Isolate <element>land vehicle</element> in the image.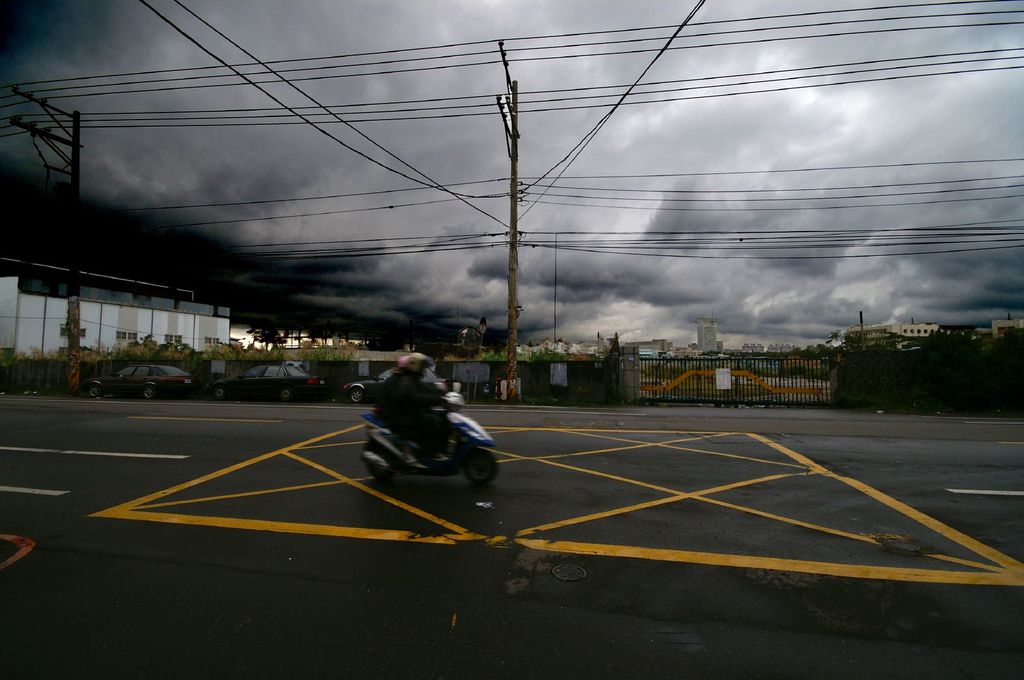
Isolated region: Rect(356, 374, 531, 496).
